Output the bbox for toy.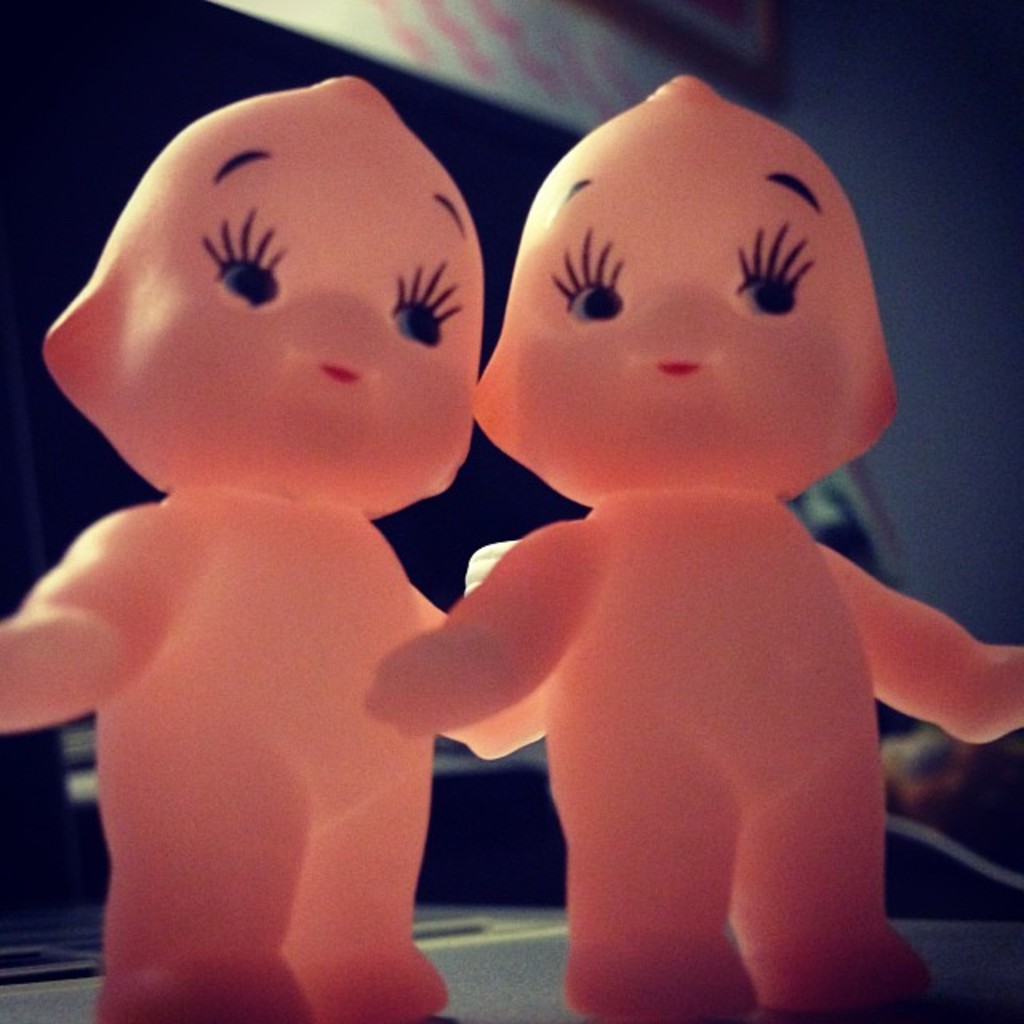
bbox=[363, 70, 1022, 1022].
